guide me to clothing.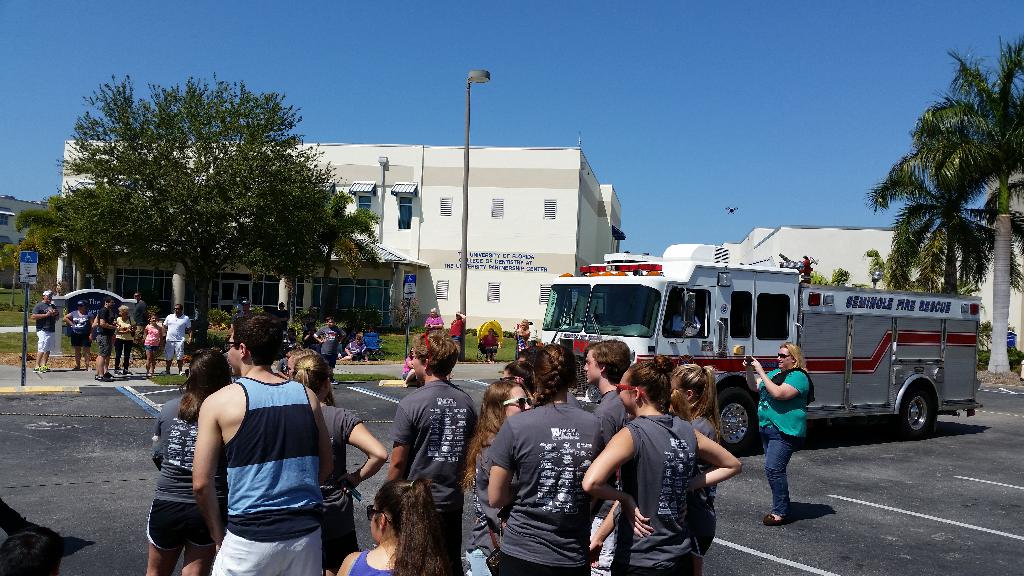
Guidance: <bbox>394, 376, 477, 573</bbox>.
